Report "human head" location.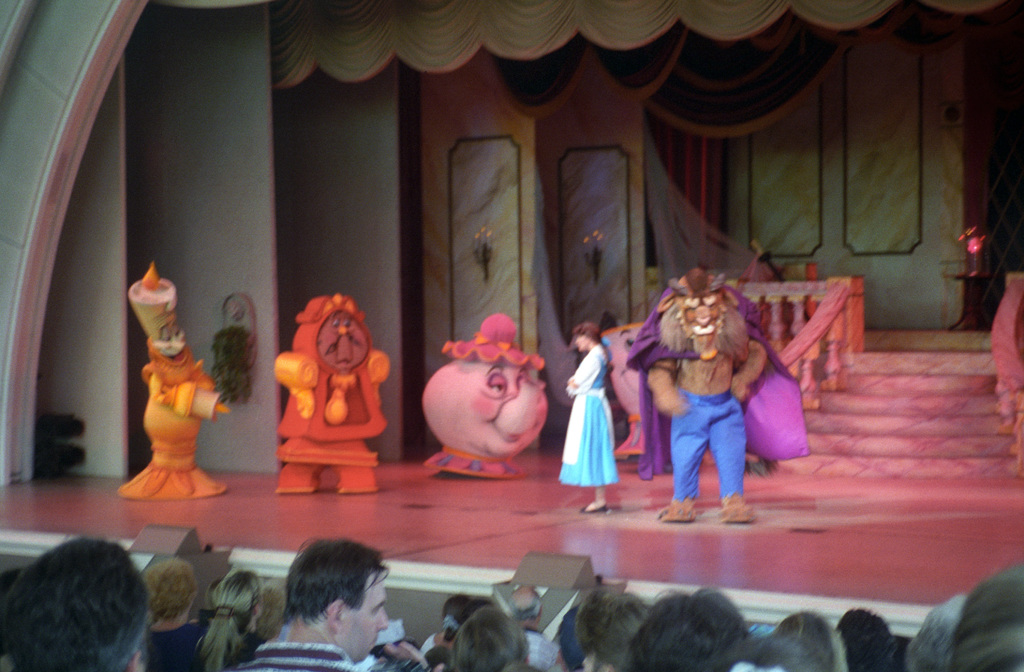
Report: l=907, t=591, r=967, b=671.
